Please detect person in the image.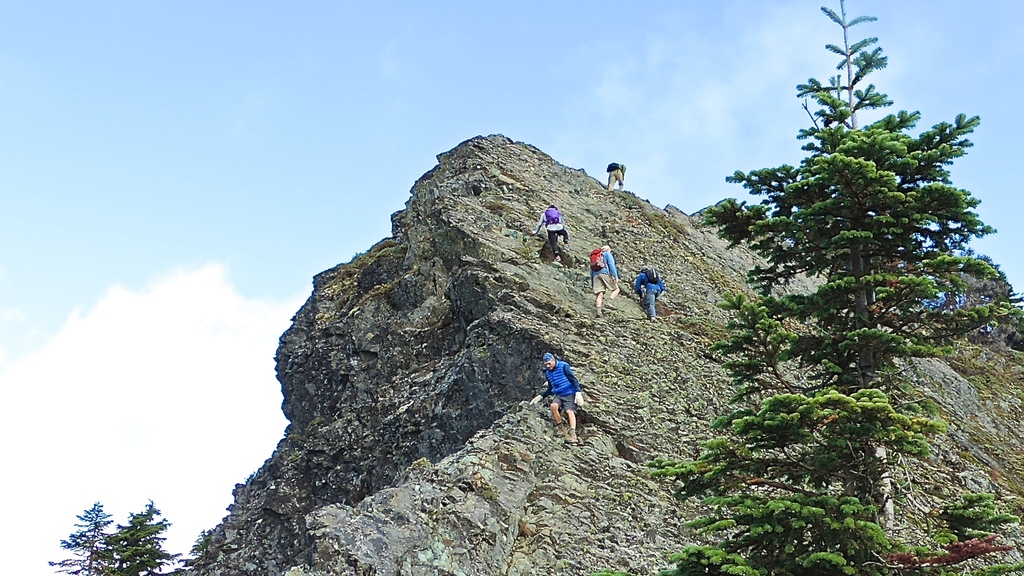
608,159,630,198.
